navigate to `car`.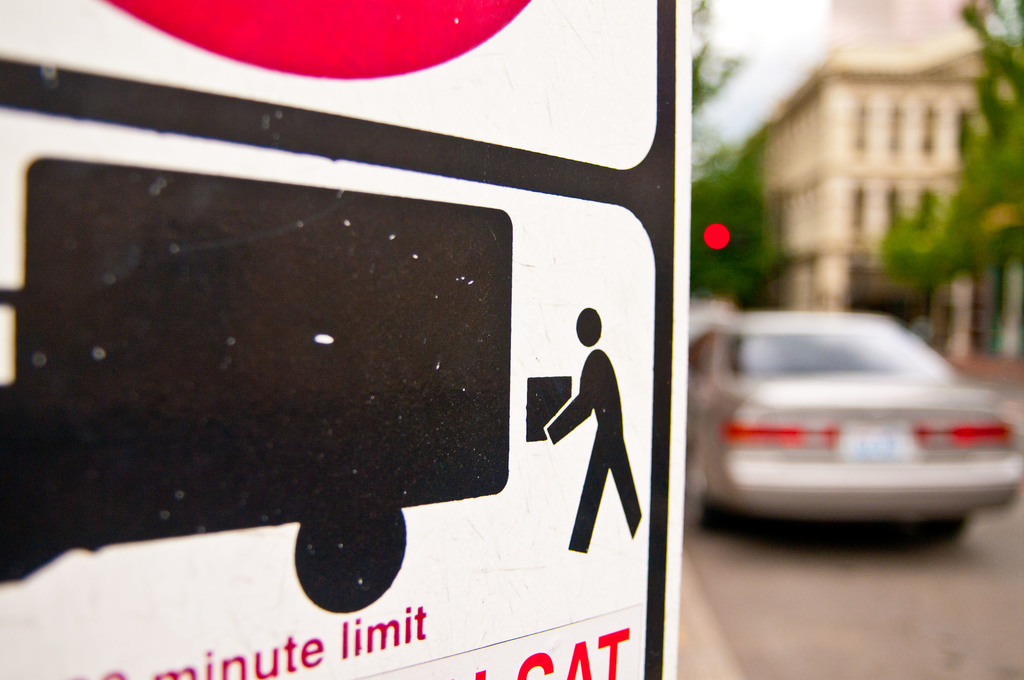
Navigation target: {"left": 680, "top": 300, "right": 1012, "bottom": 538}.
